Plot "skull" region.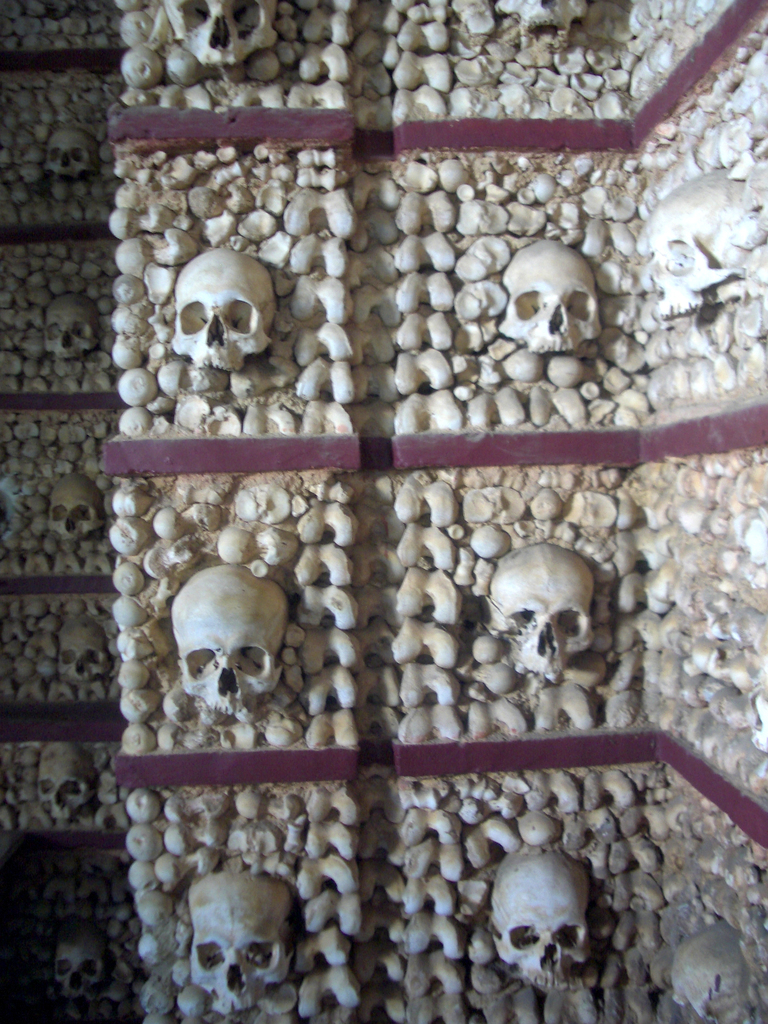
Plotted at {"left": 44, "top": 127, "right": 95, "bottom": 175}.
